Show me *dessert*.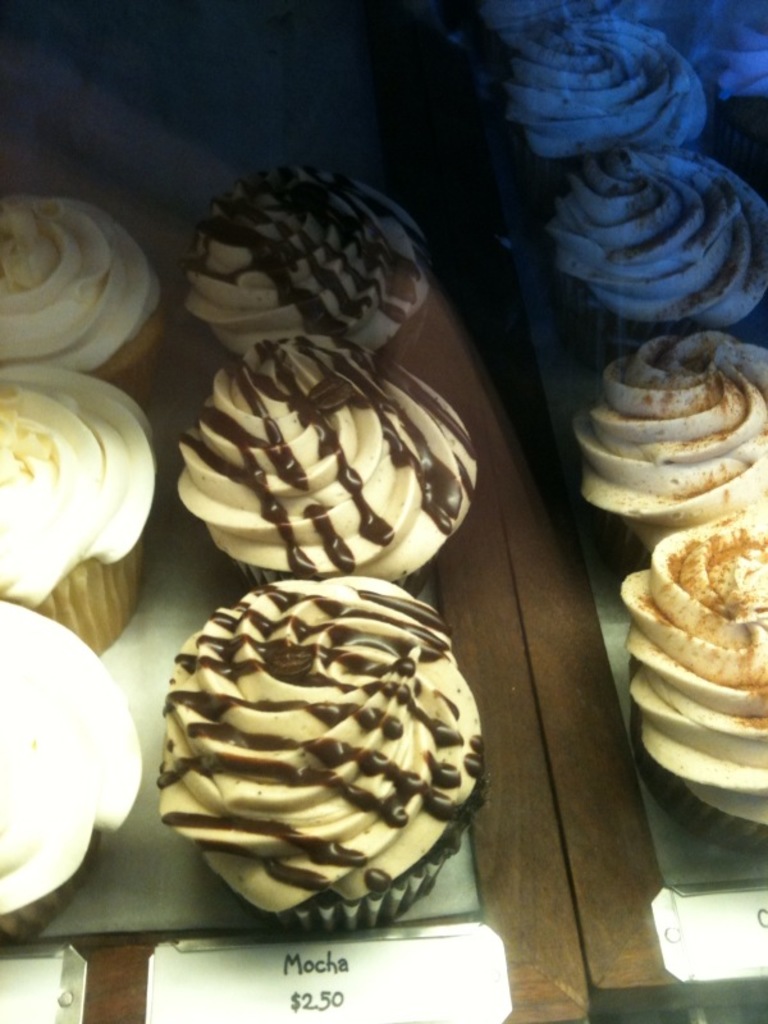
*dessert* is here: [left=571, top=343, right=767, bottom=567].
